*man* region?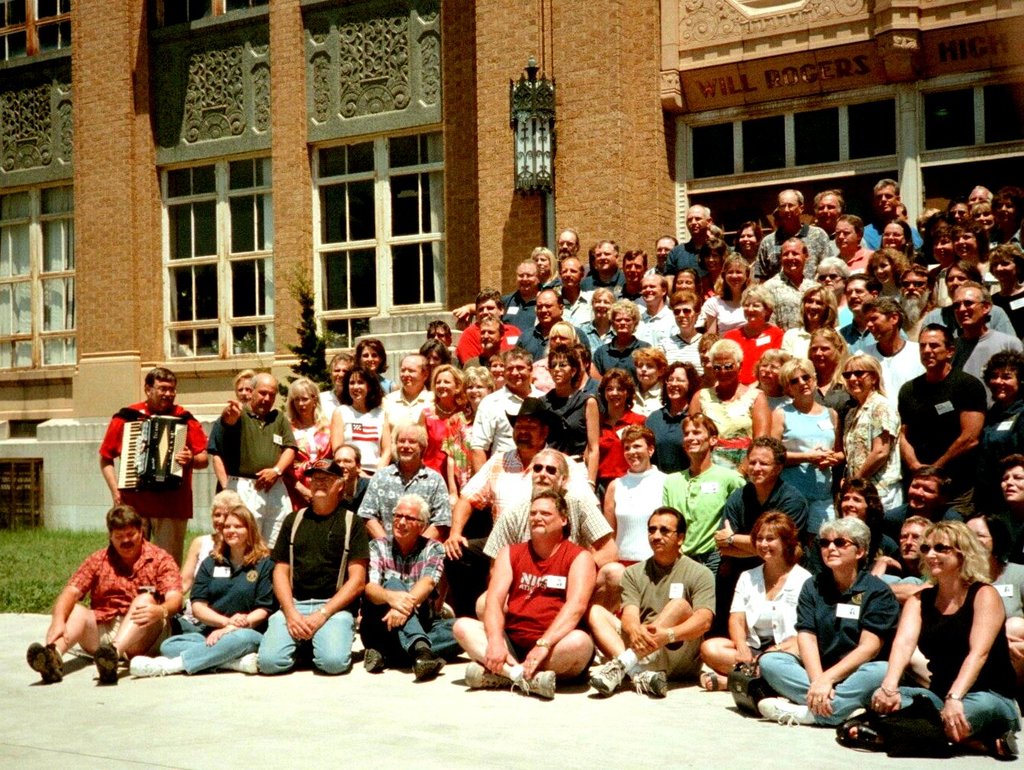
[605,245,653,310]
